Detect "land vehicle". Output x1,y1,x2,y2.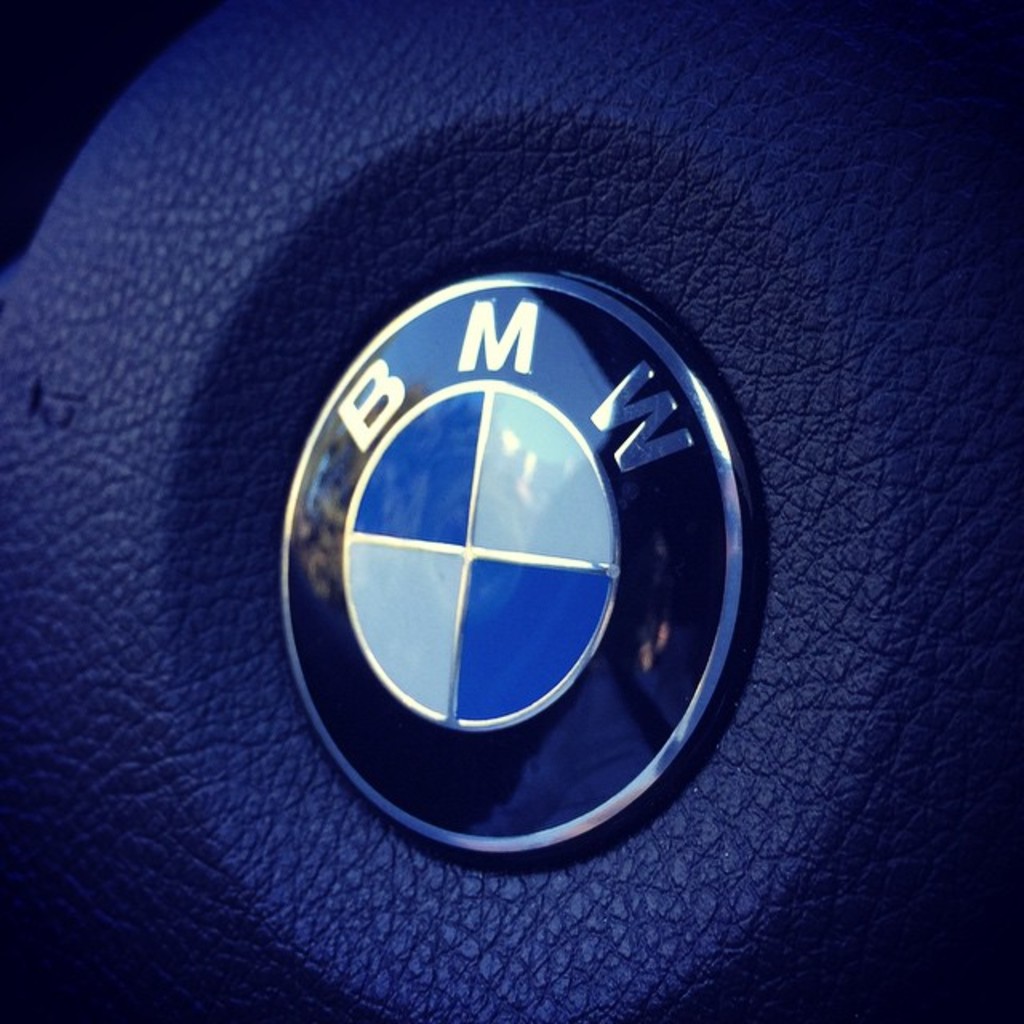
0,0,1022,1022.
